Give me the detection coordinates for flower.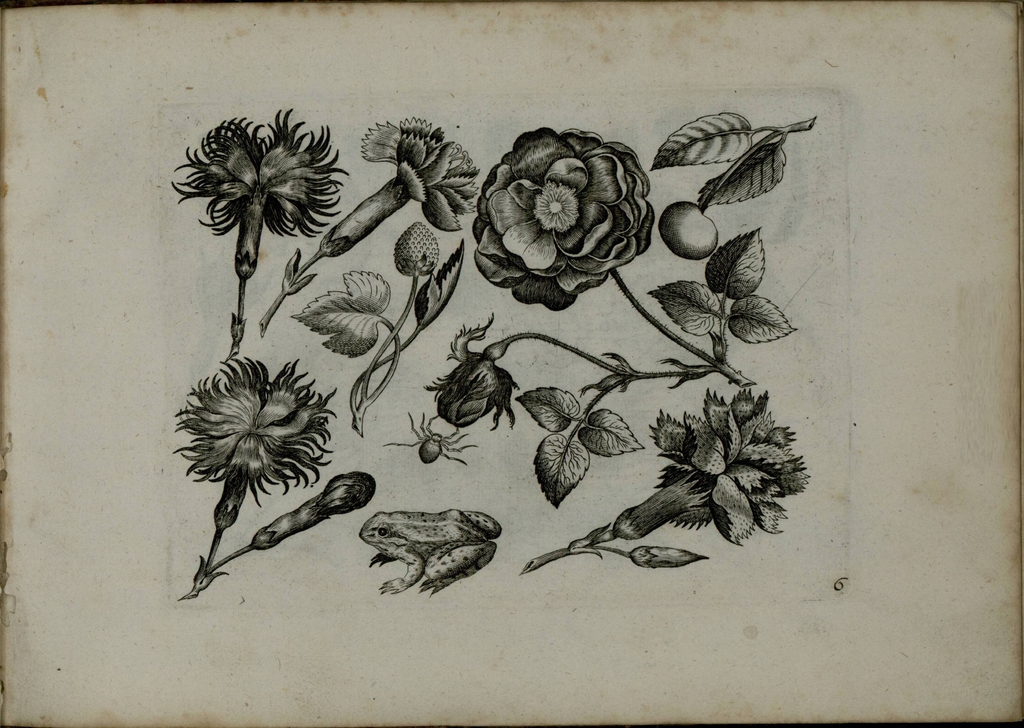
320 117 484 257.
